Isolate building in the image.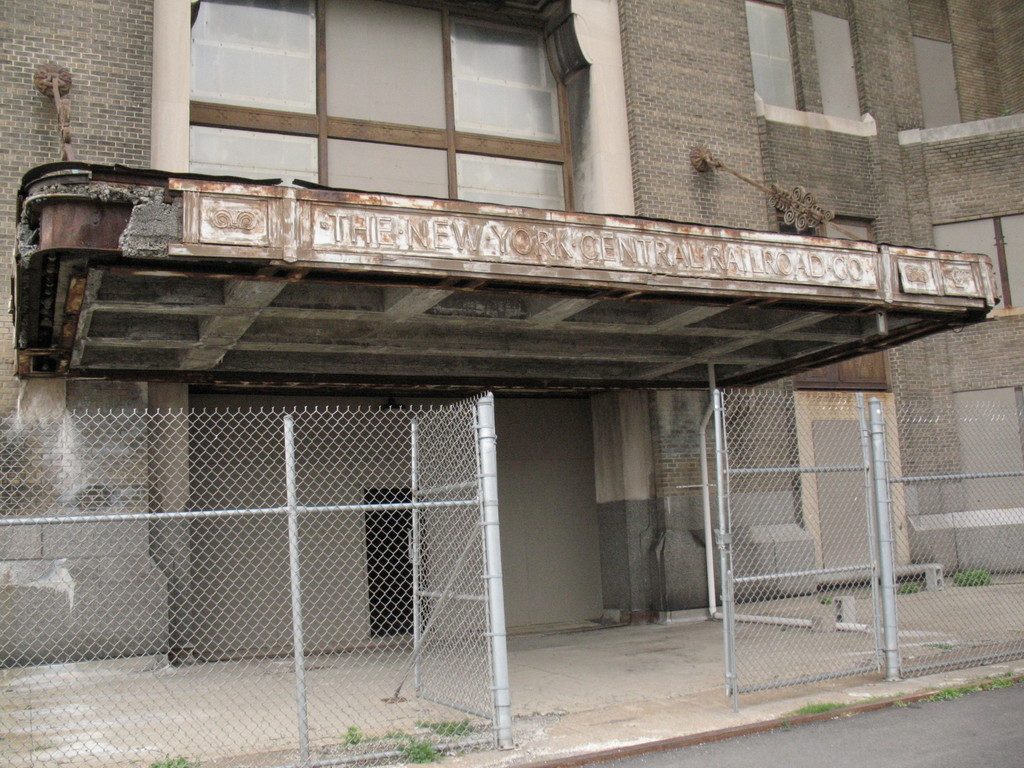
Isolated region: bbox=(0, 0, 1023, 767).
